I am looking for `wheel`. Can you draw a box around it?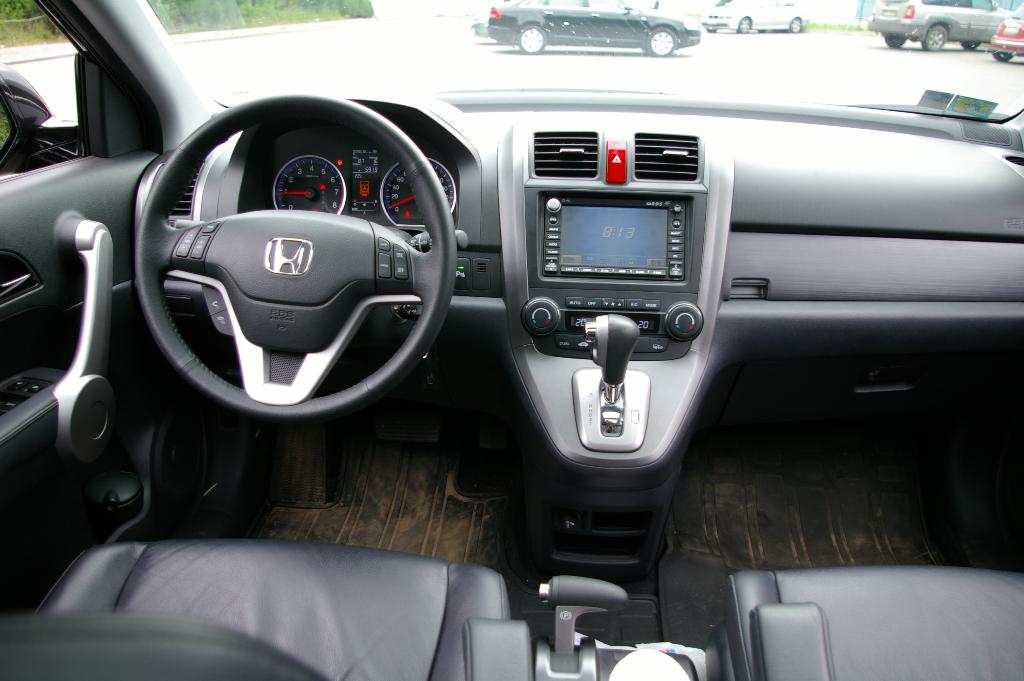
Sure, the bounding box is x1=997, y1=54, x2=1009, y2=65.
